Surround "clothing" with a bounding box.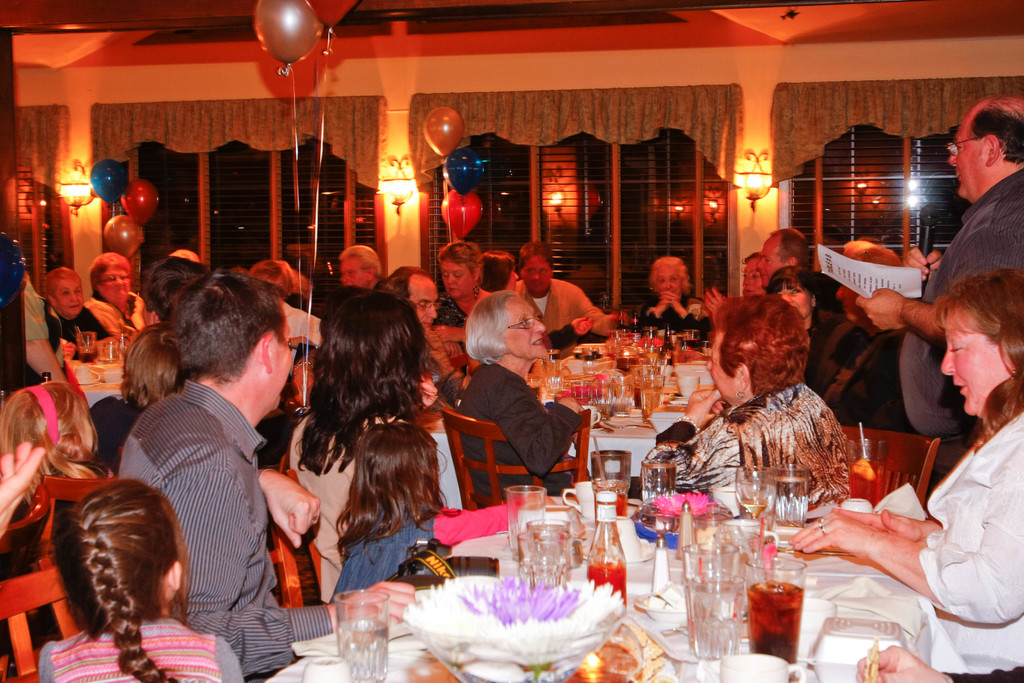
[858,317,966,491].
